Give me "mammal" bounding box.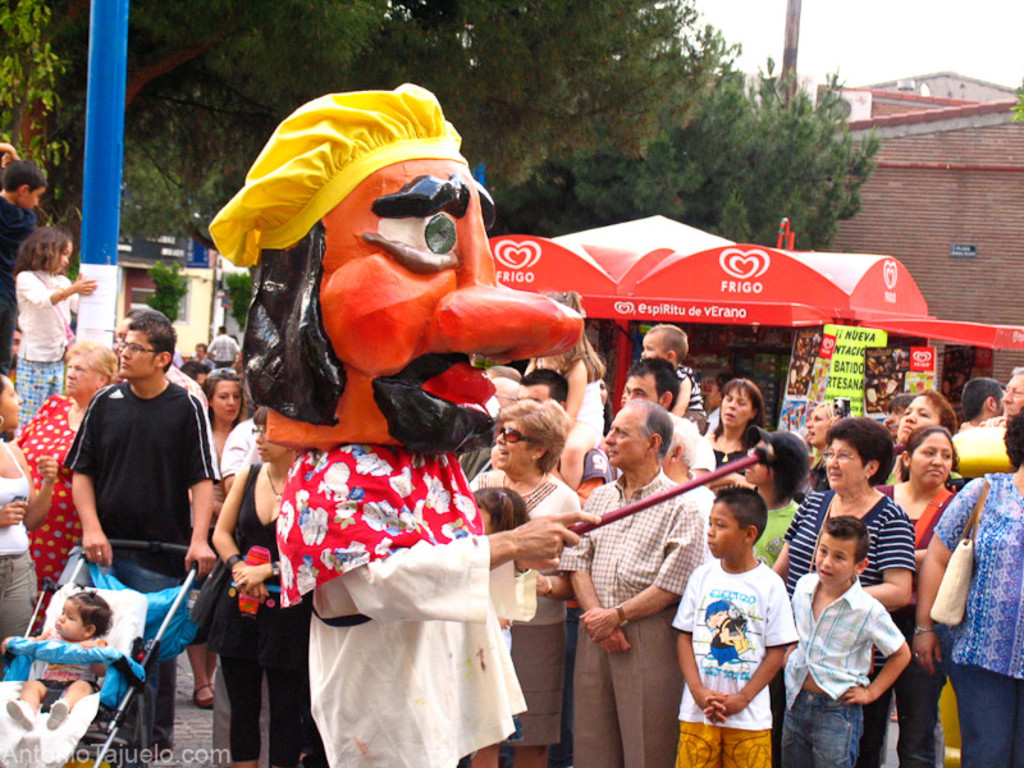
1000,365,1023,425.
